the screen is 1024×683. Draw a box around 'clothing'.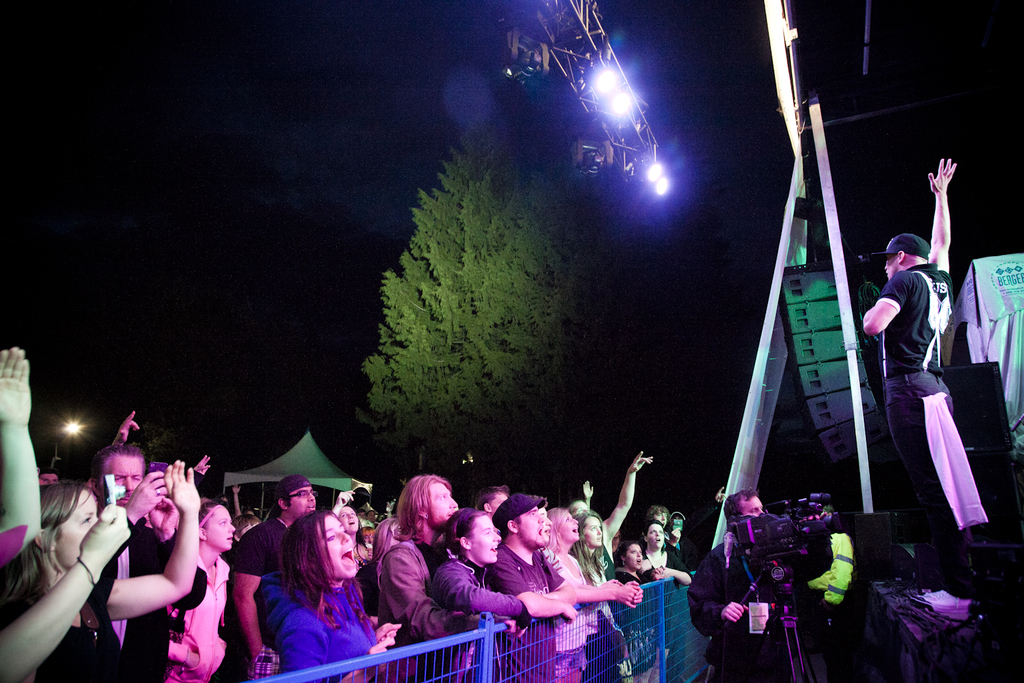
681:549:813:682.
